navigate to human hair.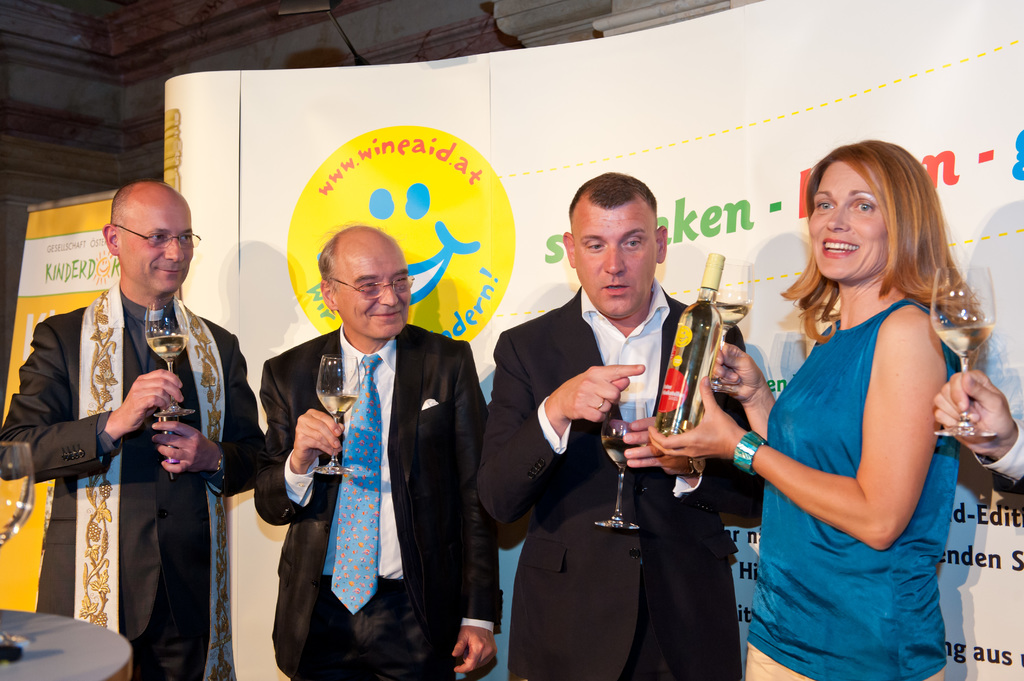
Navigation target: [316,243,344,284].
